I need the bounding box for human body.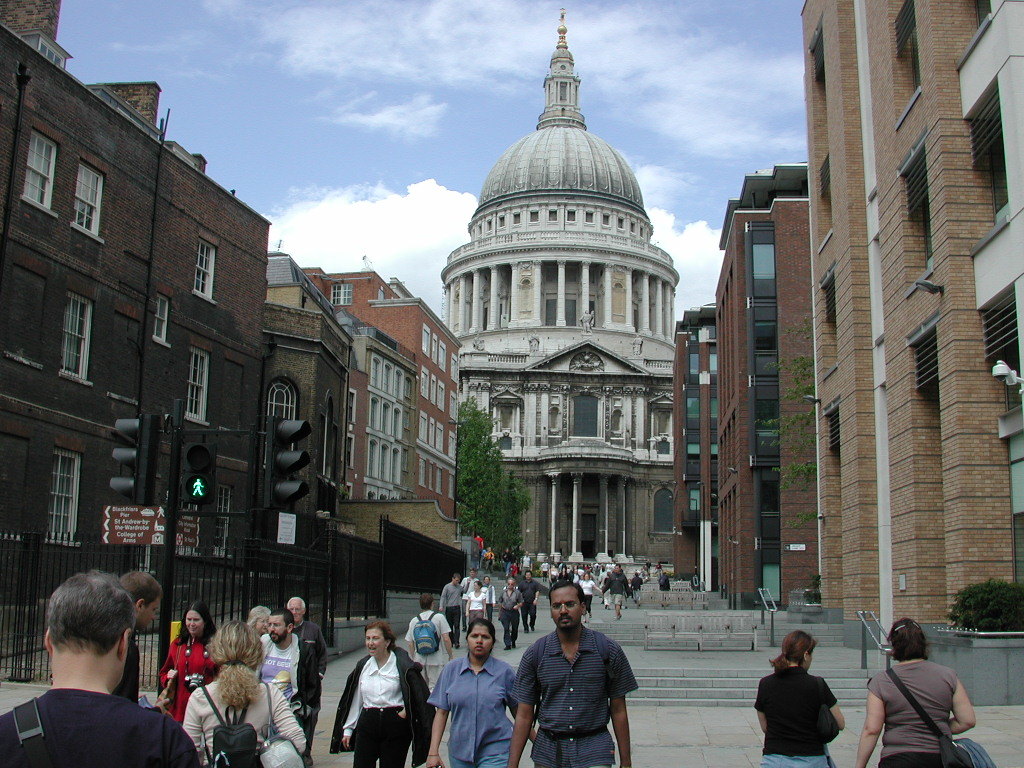
Here it is: <bbox>854, 653, 978, 767</bbox>.
